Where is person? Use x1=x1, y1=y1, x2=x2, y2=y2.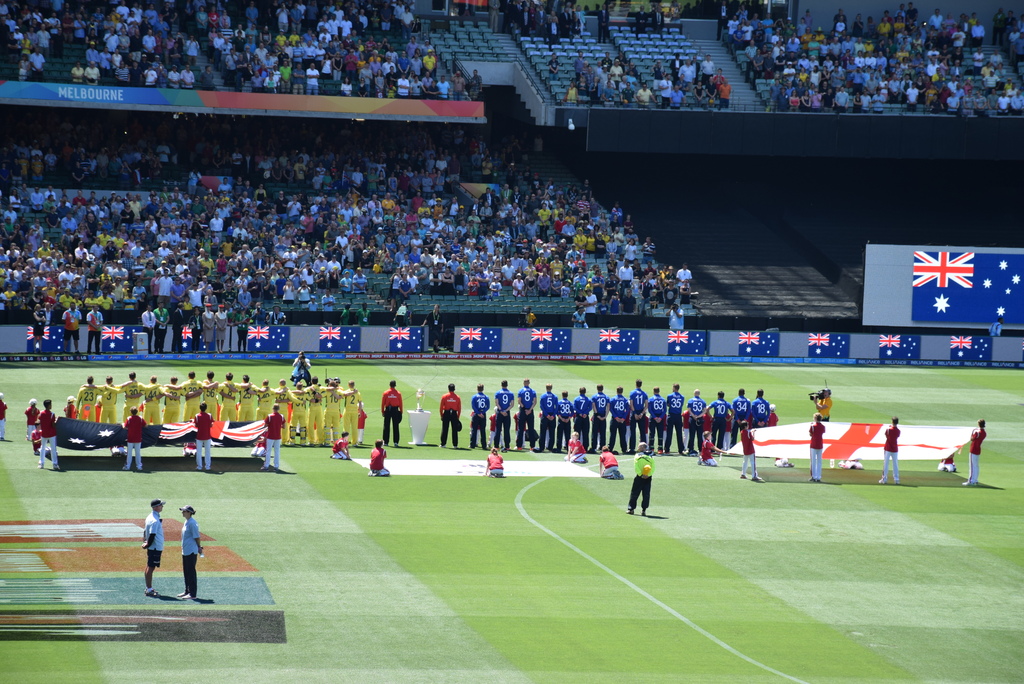
x1=198, y1=63, x2=217, y2=89.
